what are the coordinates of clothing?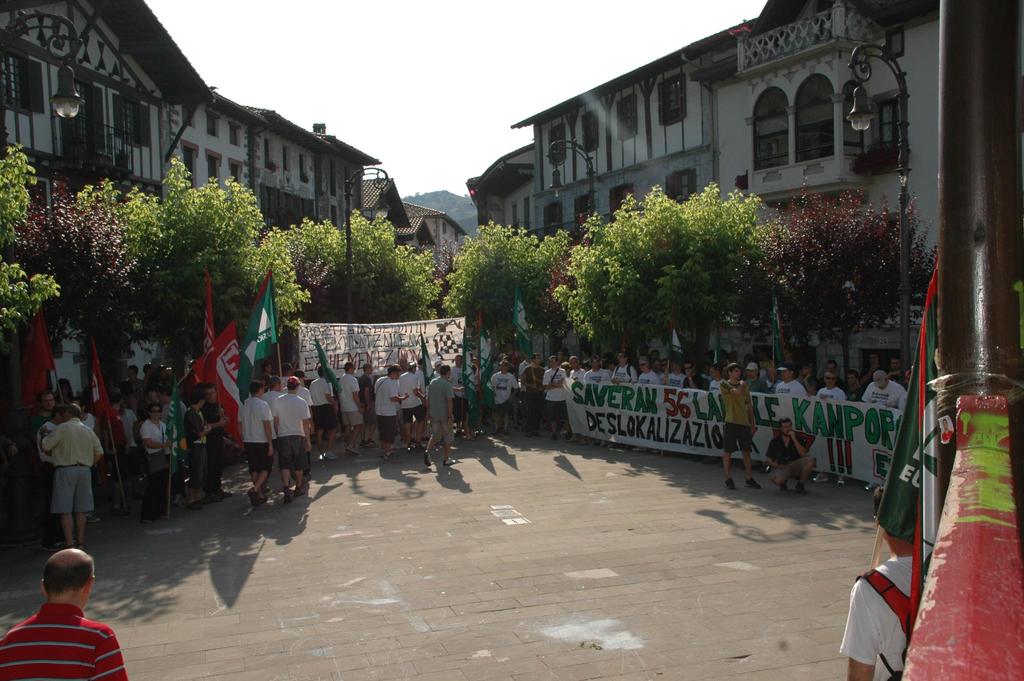
Rect(840, 555, 924, 680).
